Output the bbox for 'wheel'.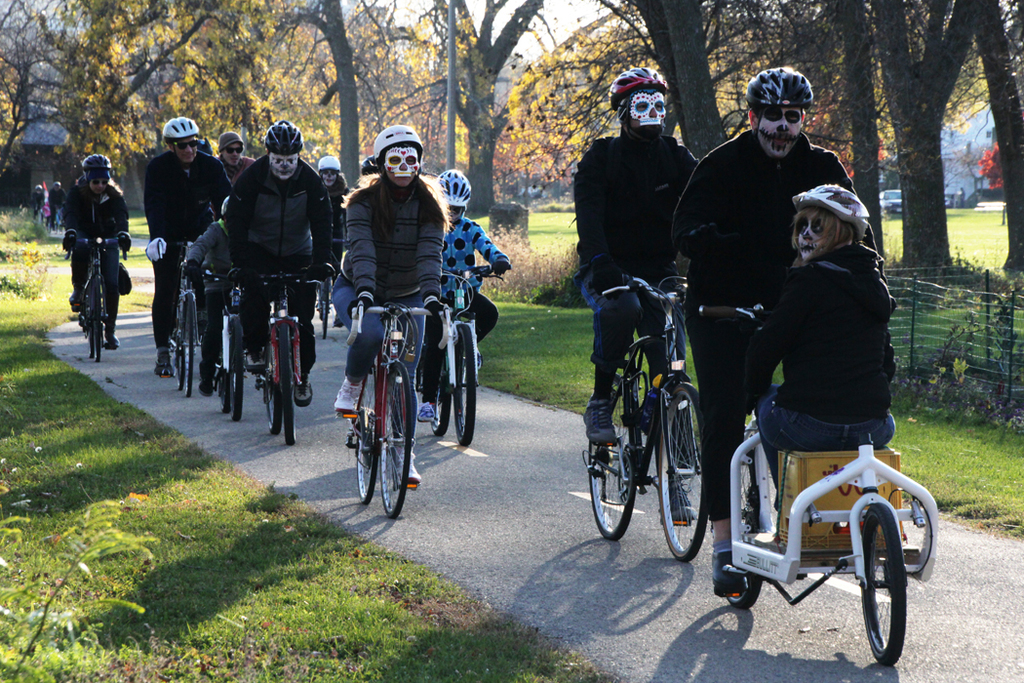
region(429, 359, 452, 437).
